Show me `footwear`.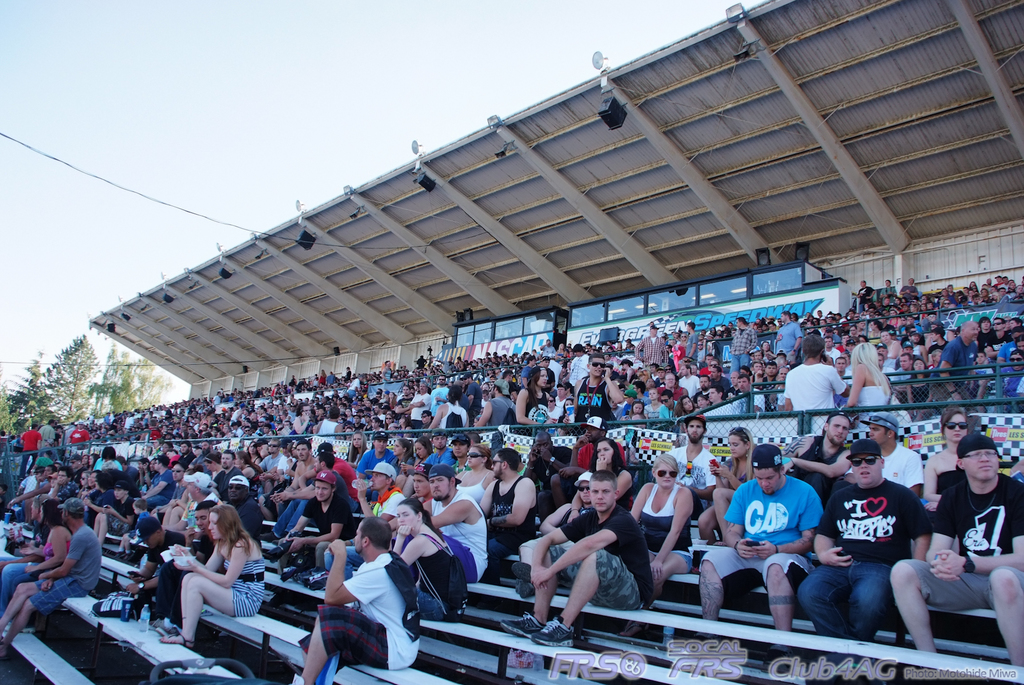
`footwear` is here: bbox=[504, 609, 544, 638].
